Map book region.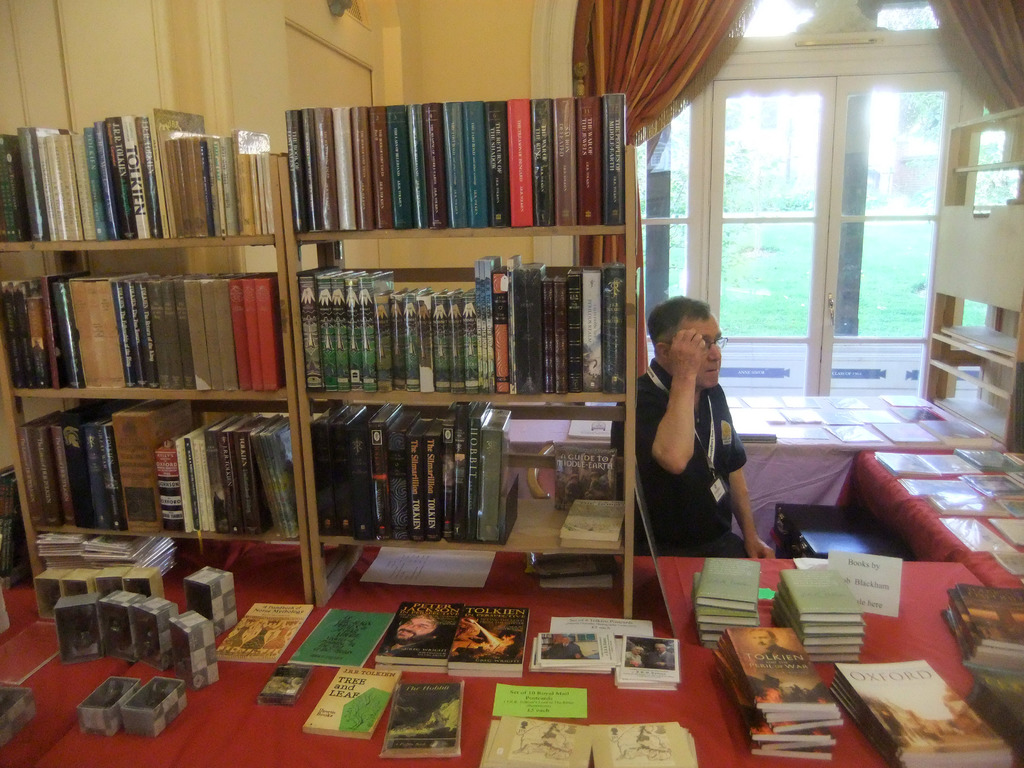
Mapped to <region>379, 680, 468, 757</region>.
